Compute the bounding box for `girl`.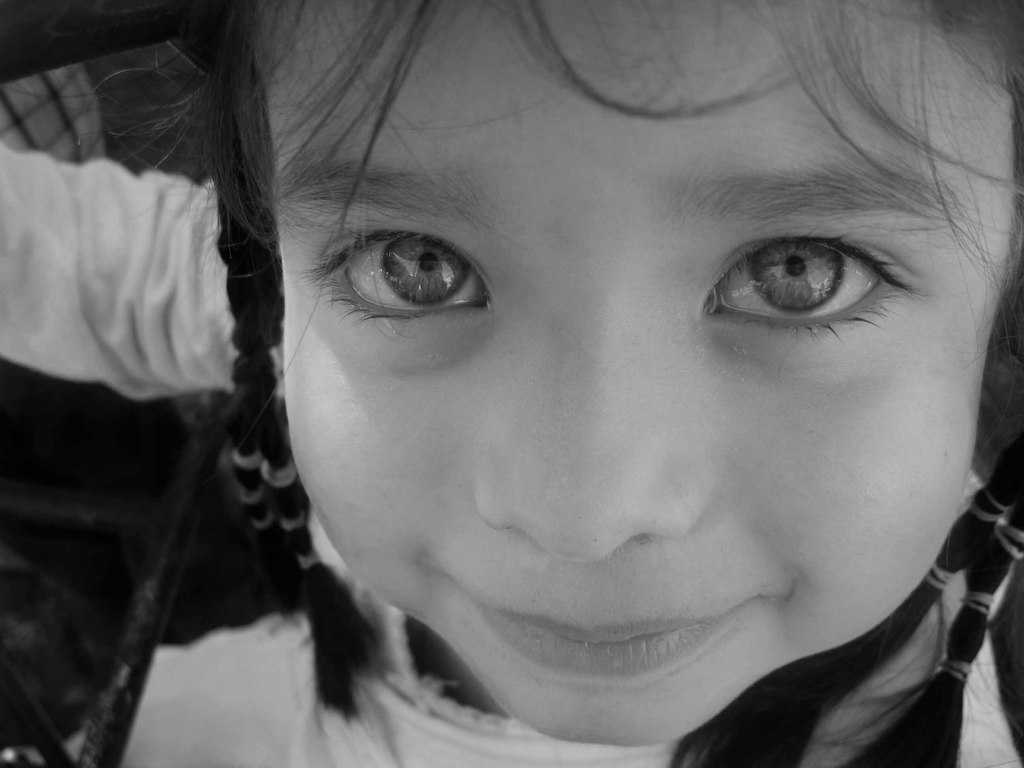
left=0, top=0, right=1023, bottom=767.
